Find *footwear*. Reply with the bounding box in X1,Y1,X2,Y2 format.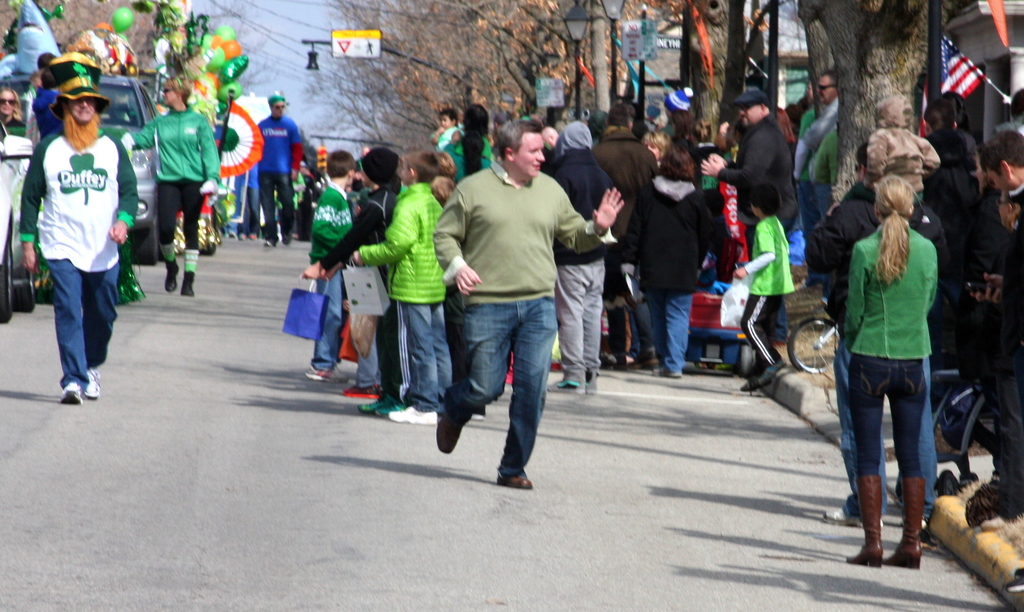
882,474,932,567.
